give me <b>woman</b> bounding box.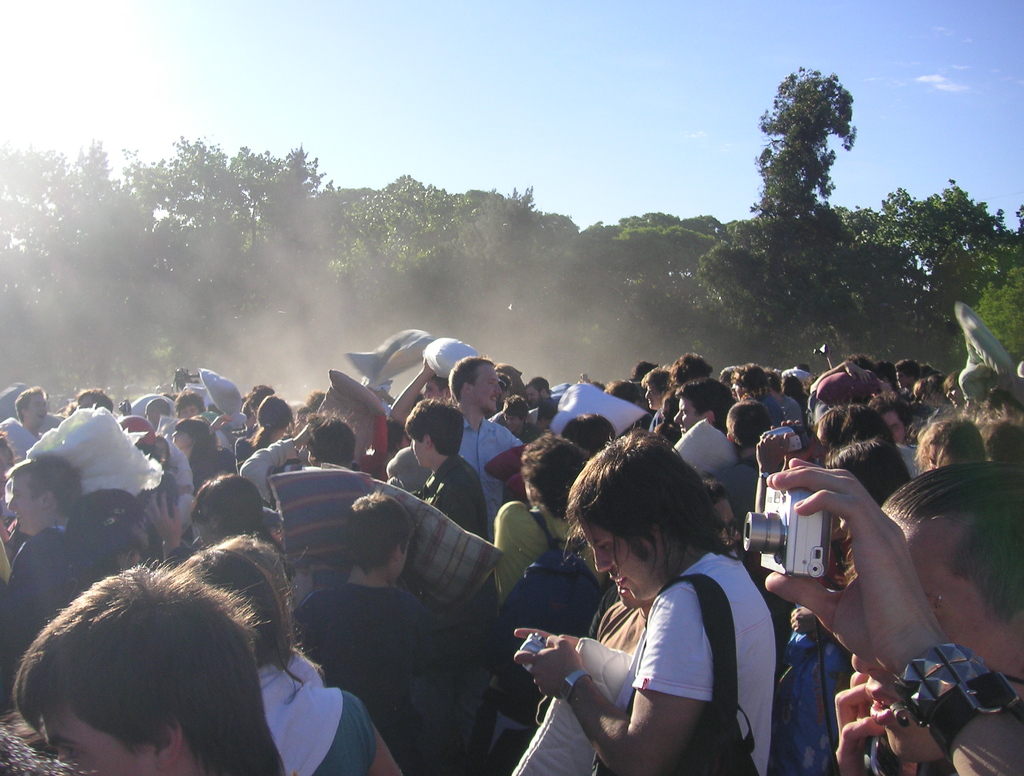
region(56, 487, 184, 600).
